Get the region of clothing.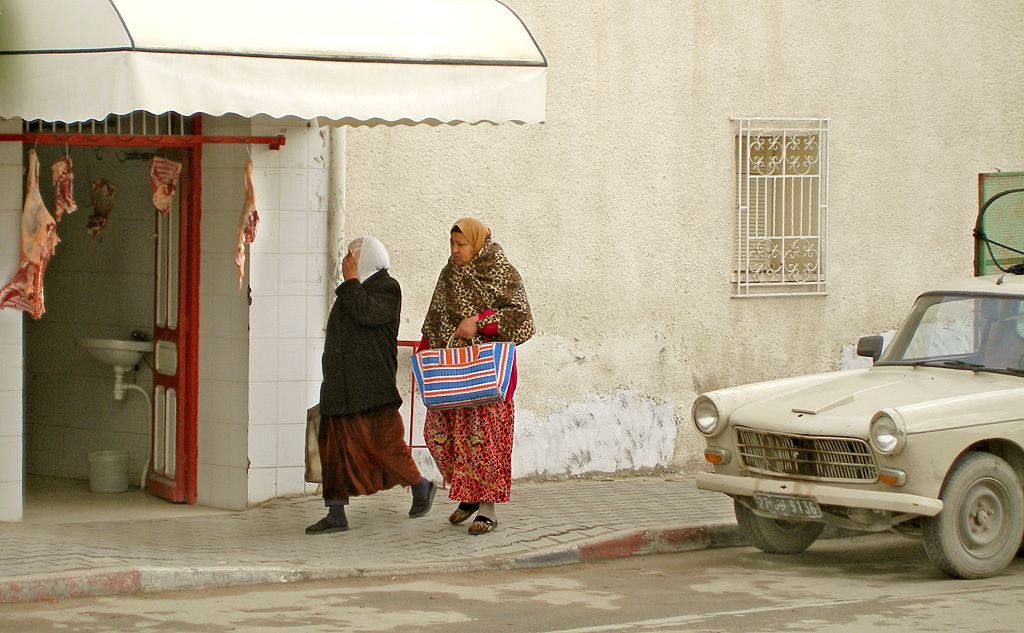
422:239:535:500.
